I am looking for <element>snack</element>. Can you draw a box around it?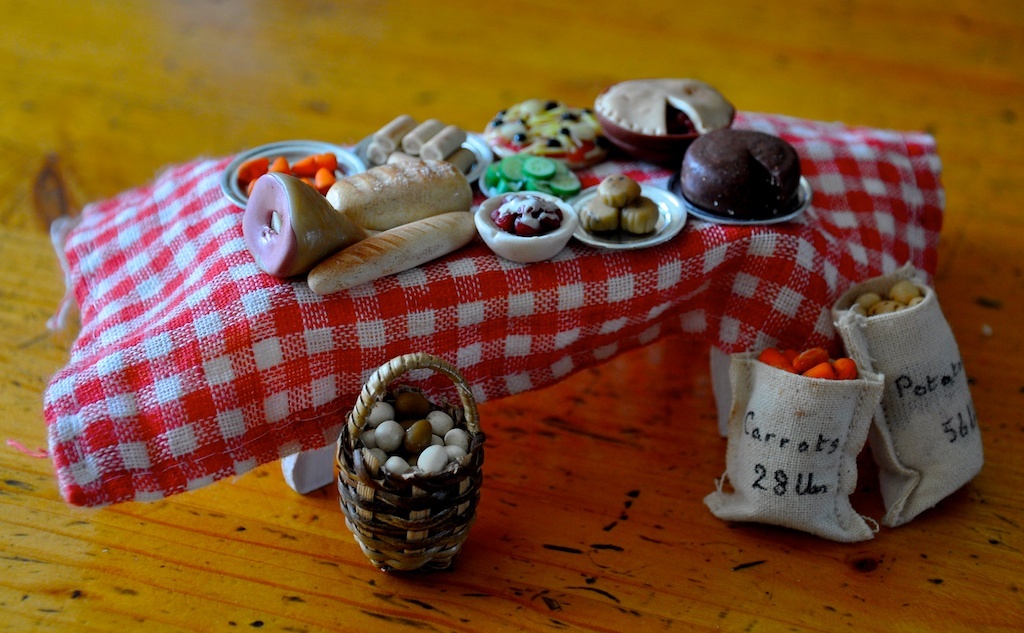
Sure, the bounding box is (479,96,604,166).
